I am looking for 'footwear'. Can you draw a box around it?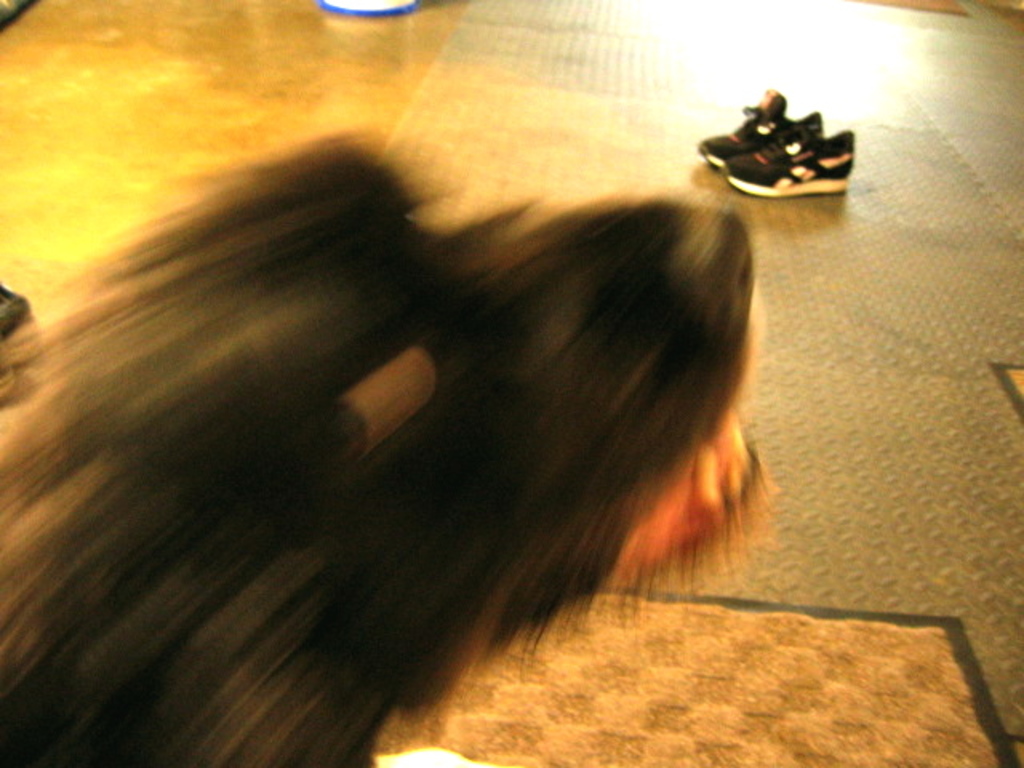
Sure, the bounding box is [x1=701, y1=86, x2=822, y2=168].
